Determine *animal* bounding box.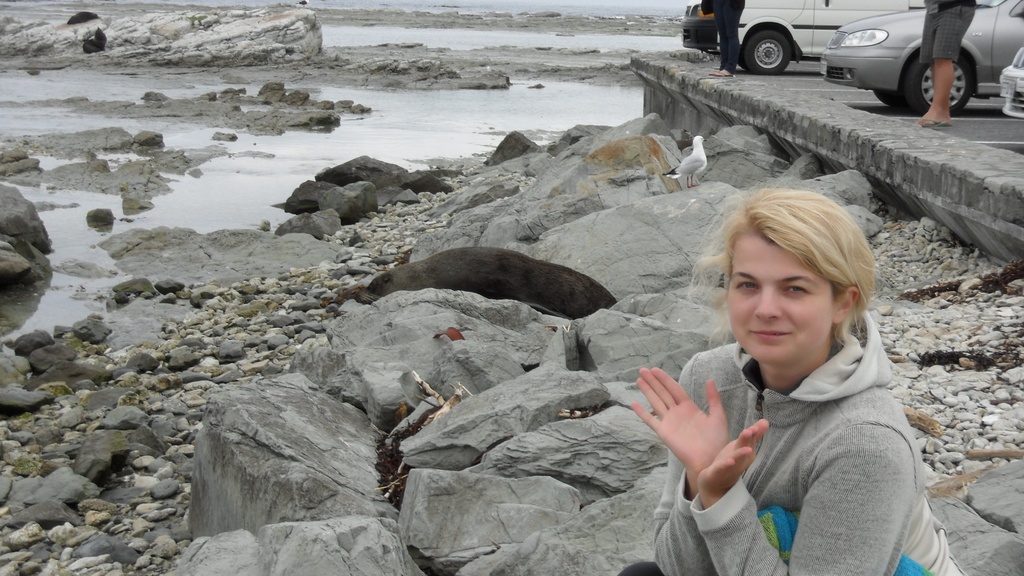
Determined: x1=351, y1=243, x2=620, y2=318.
